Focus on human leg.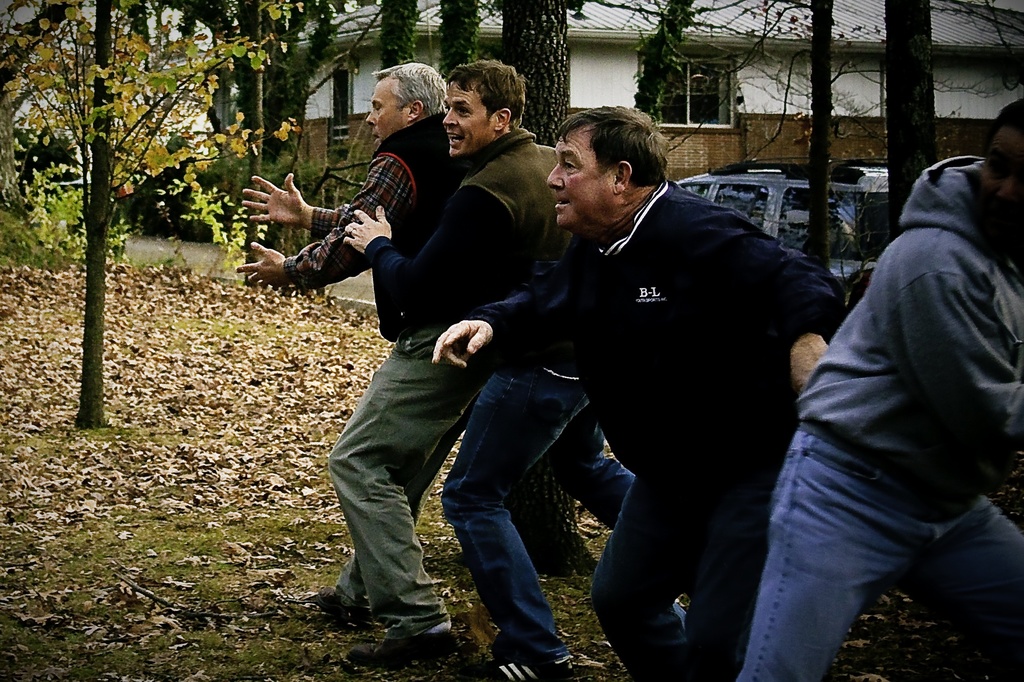
Focused at box(924, 498, 1021, 666).
